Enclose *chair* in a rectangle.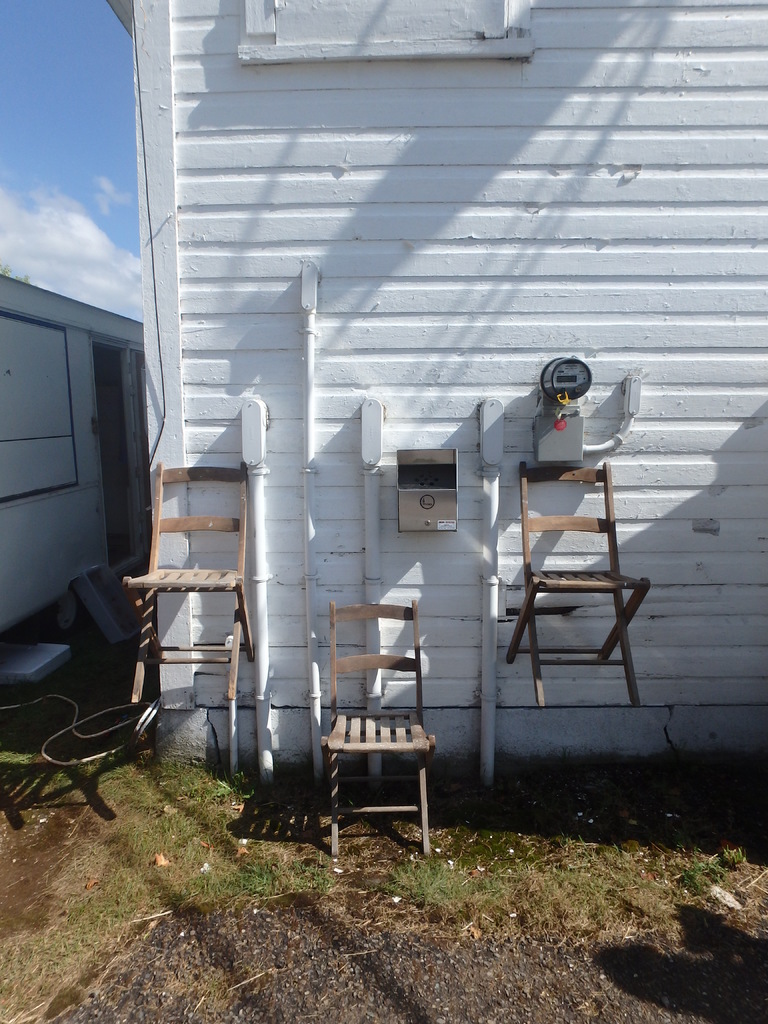
box(121, 459, 247, 709).
